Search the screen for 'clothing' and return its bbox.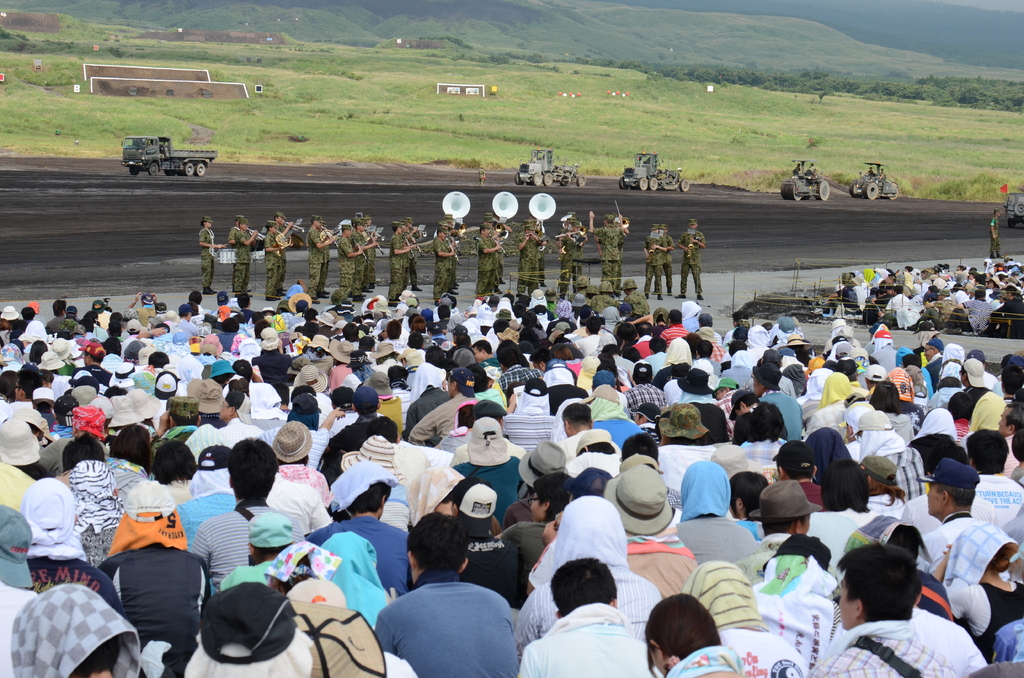
Found: box=[0, 580, 25, 677].
